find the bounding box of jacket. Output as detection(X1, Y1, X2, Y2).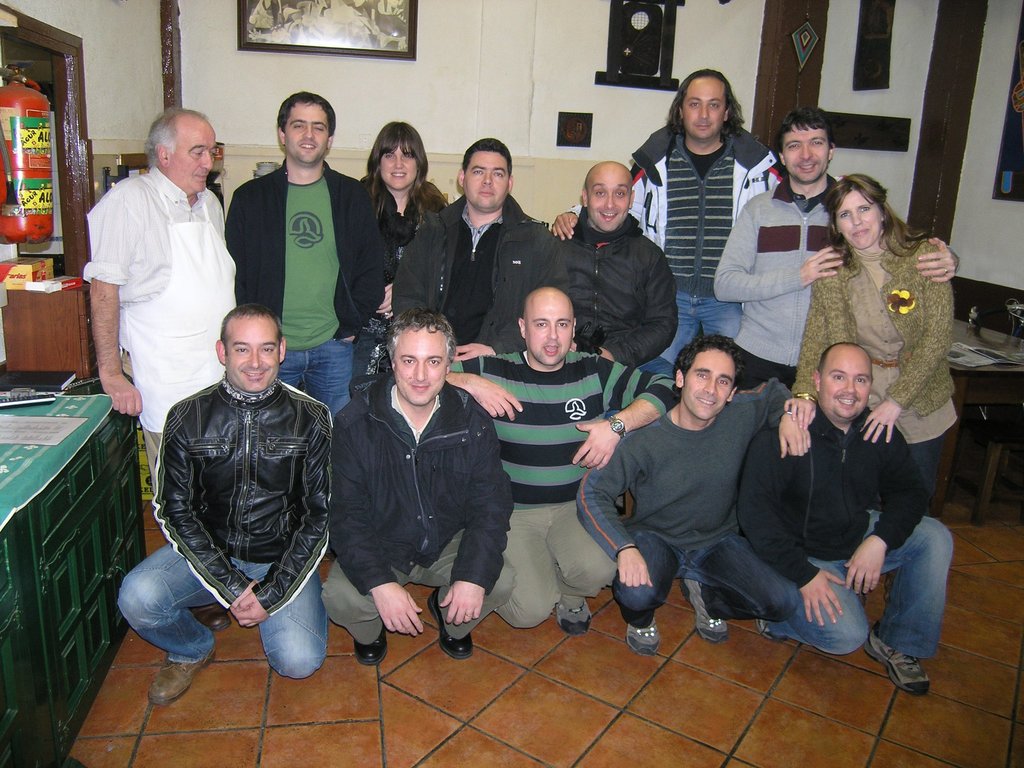
detection(394, 192, 573, 346).
